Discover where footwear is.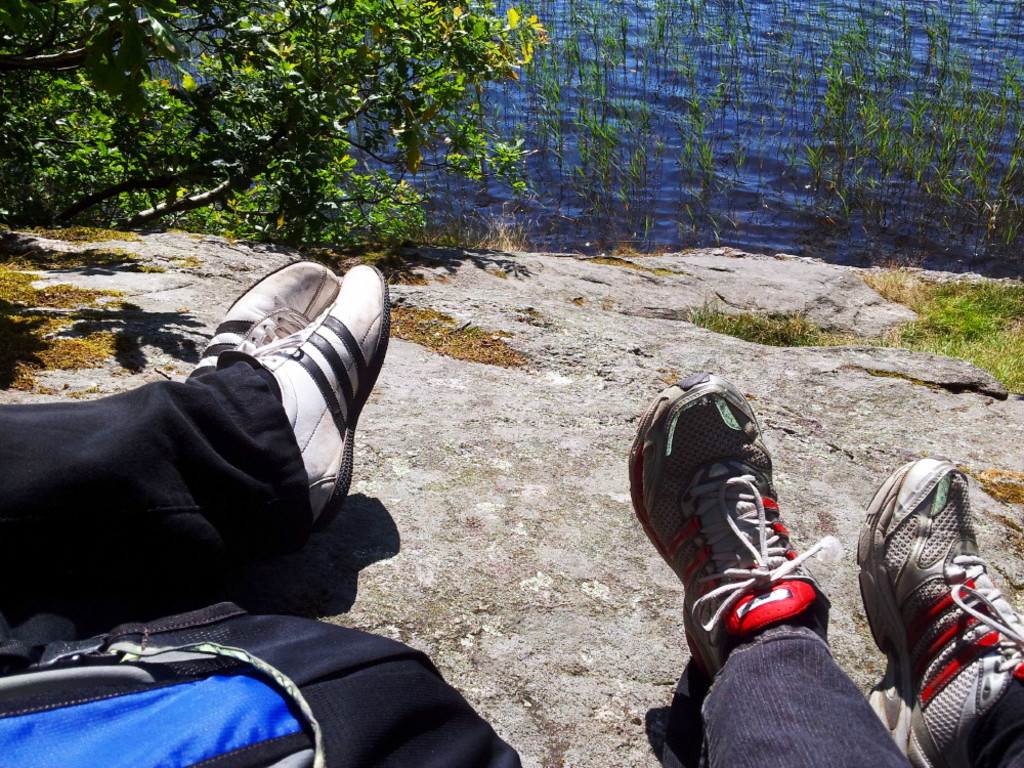
Discovered at pyautogui.locateOnScreen(184, 256, 345, 377).
